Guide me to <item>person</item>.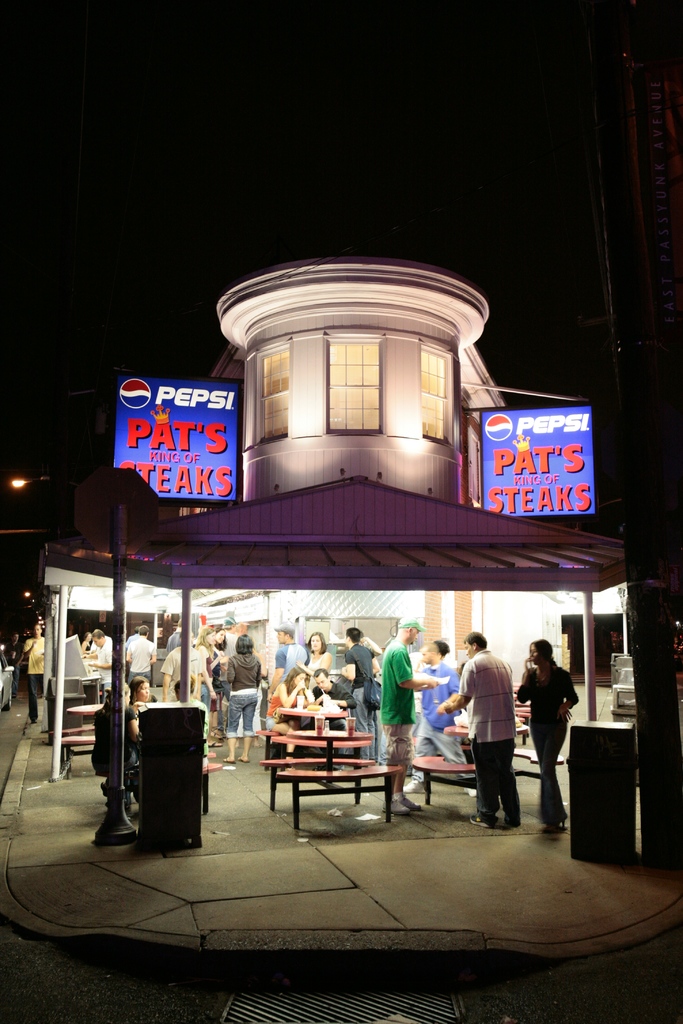
Guidance: x1=235 y1=680 x2=265 y2=746.
